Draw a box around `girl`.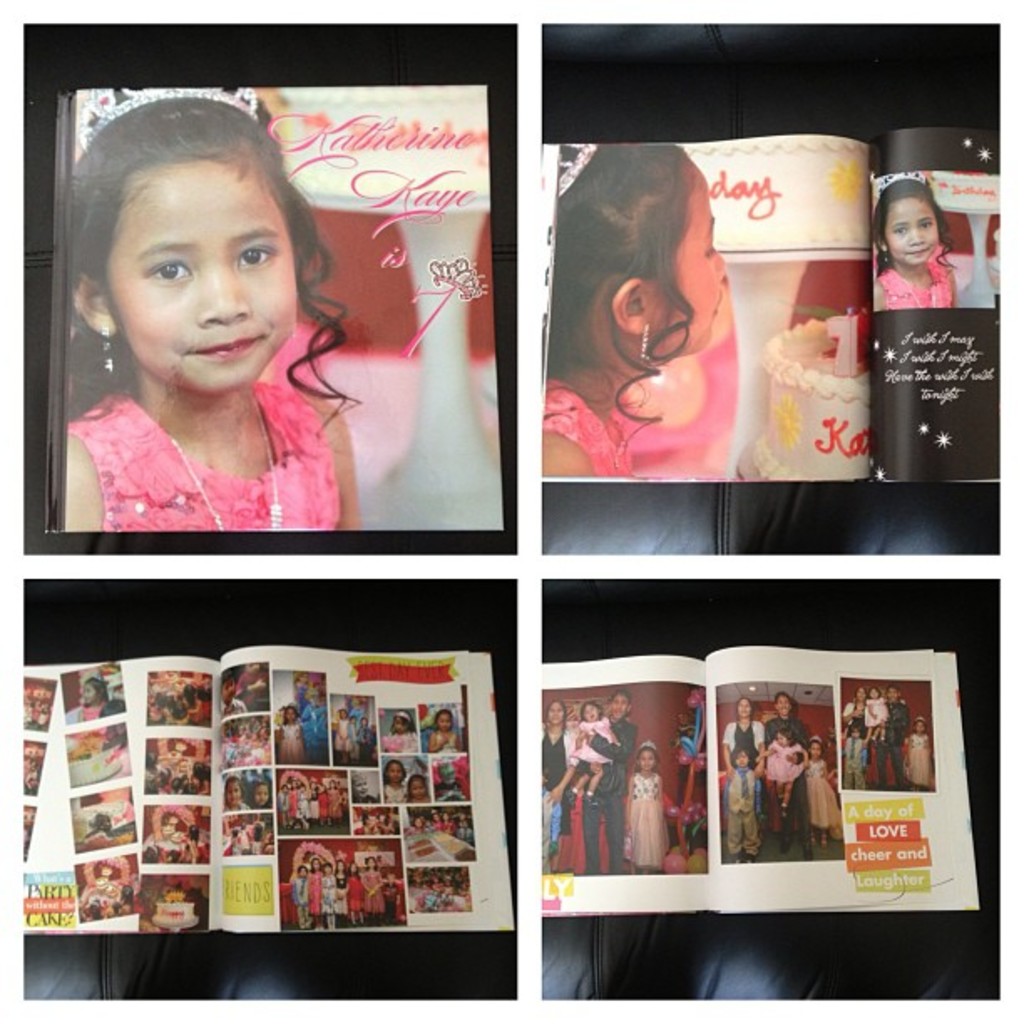
Rect(897, 716, 937, 785).
